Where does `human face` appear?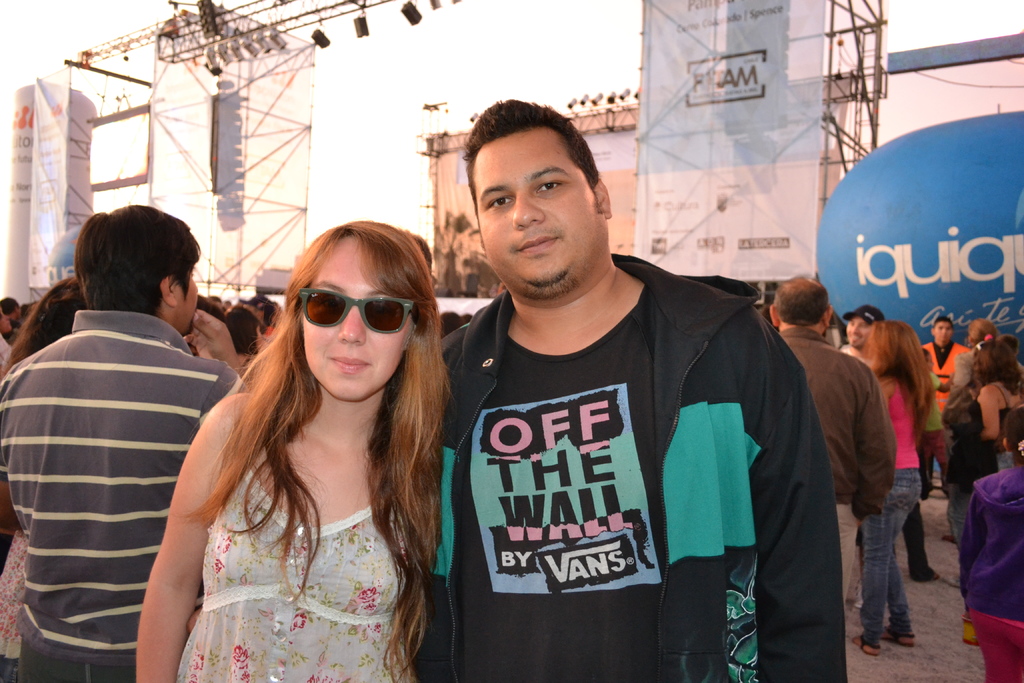
Appears at {"x1": 930, "y1": 321, "x2": 950, "y2": 347}.
